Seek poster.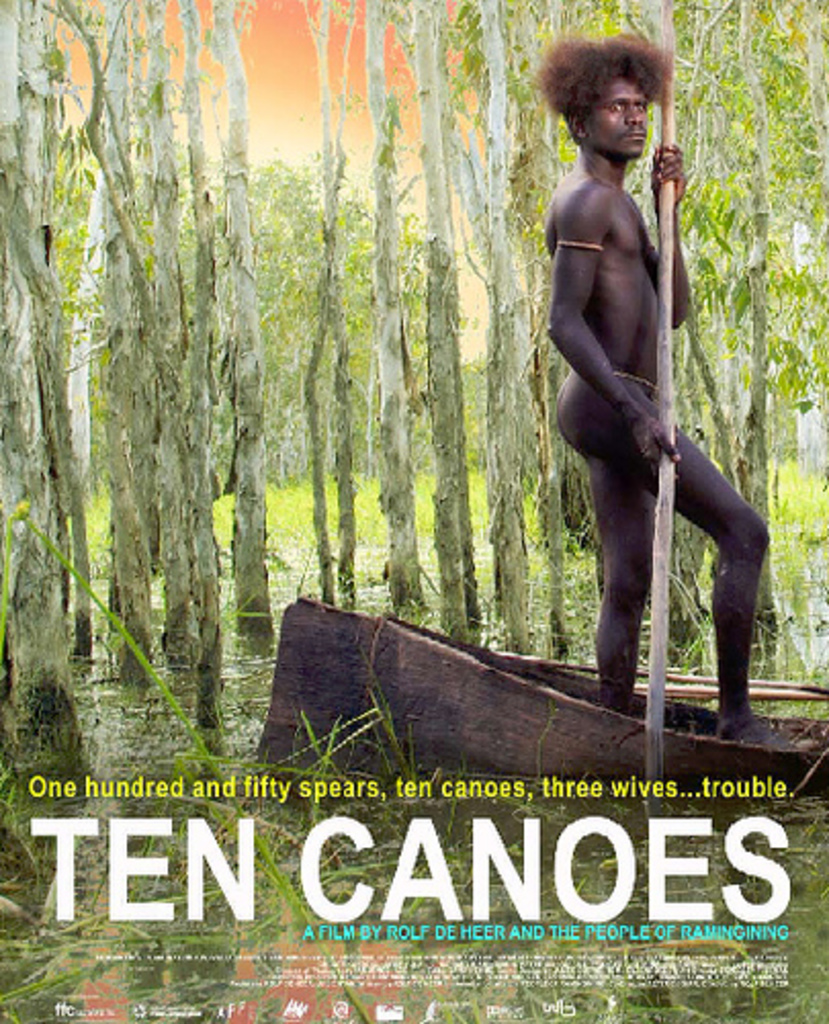
box(0, 0, 827, 1022).
